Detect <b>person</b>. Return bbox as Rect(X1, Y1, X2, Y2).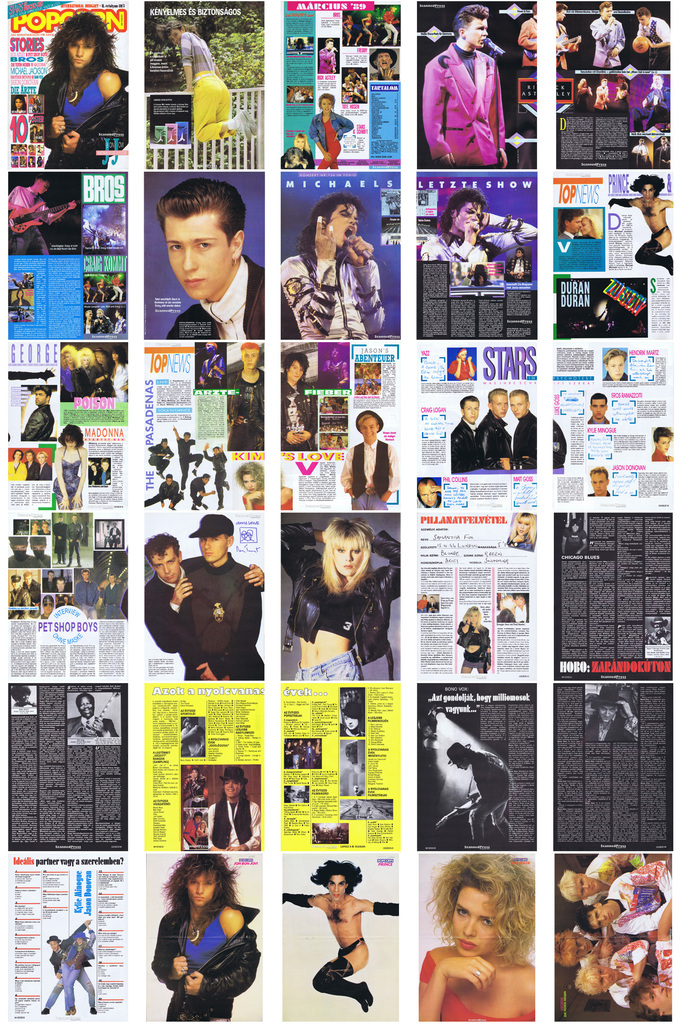
Rect(351, 407, 402, 506).
